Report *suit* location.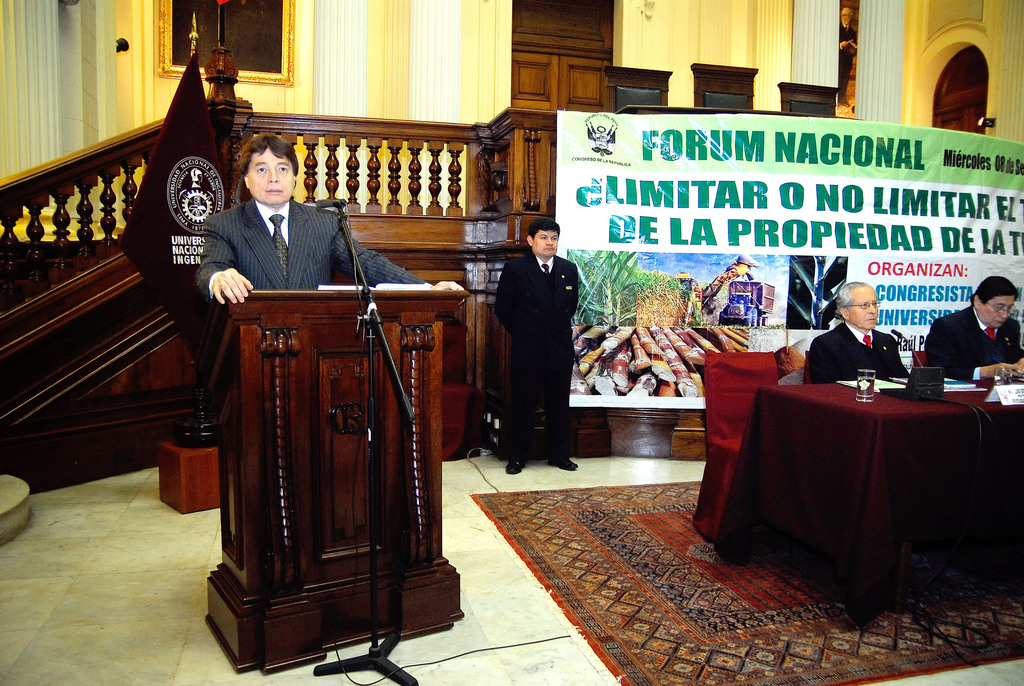
Report: BBox(924, 305, 1023, 384).
